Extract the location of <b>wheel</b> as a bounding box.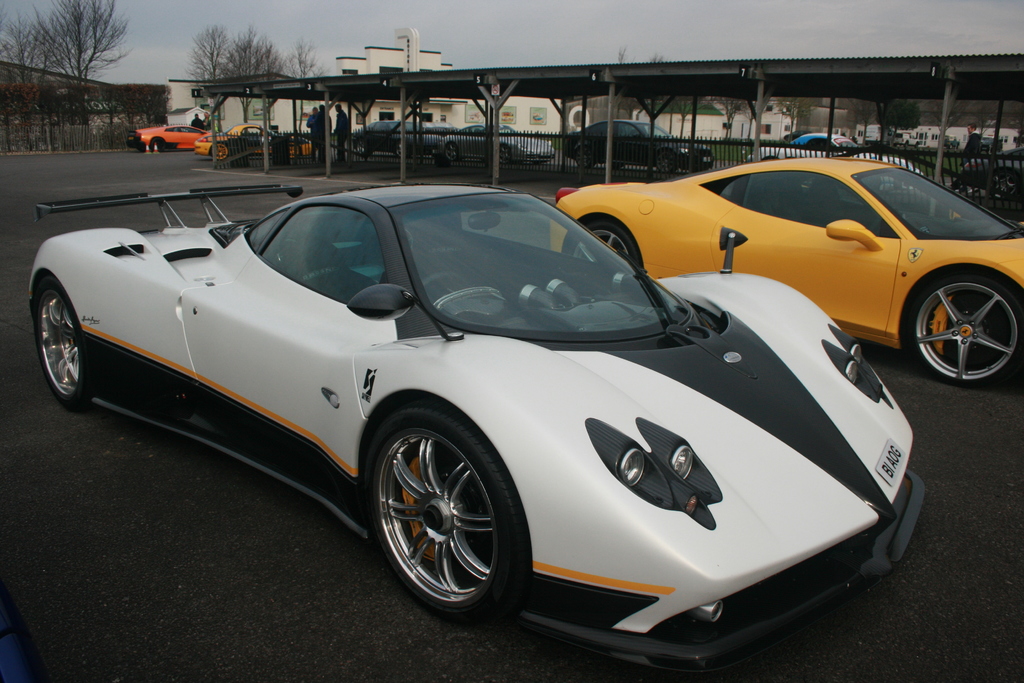
444:144:459:159.
